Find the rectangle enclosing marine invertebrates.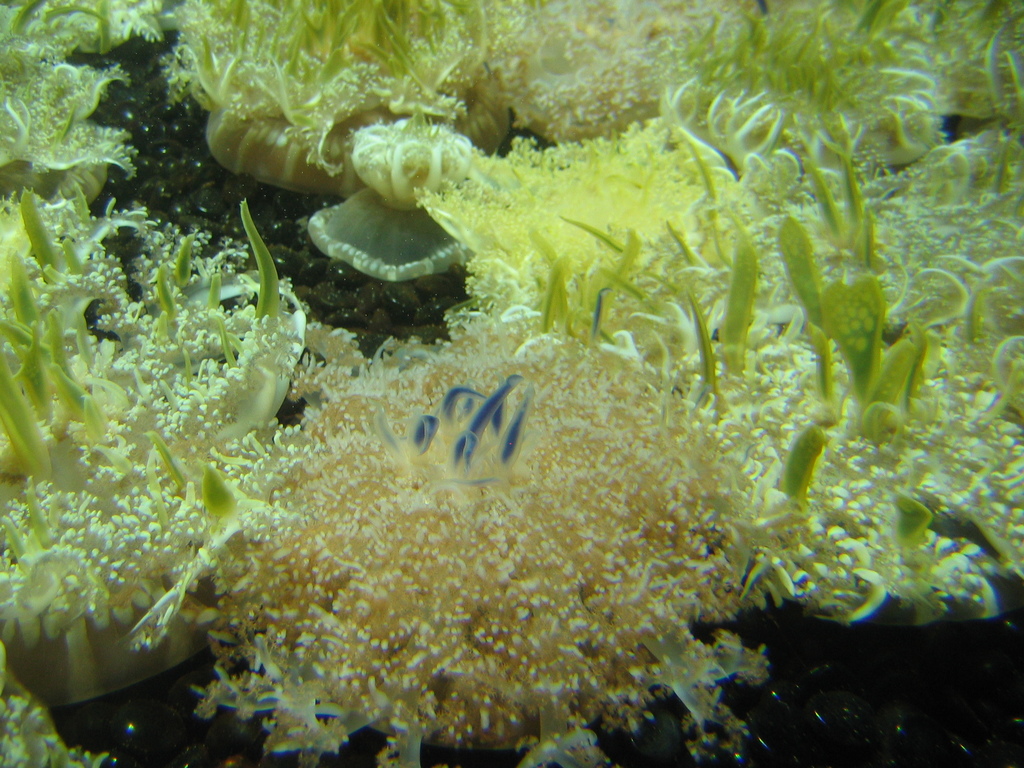
crop(499, 262, 1023, 636).
